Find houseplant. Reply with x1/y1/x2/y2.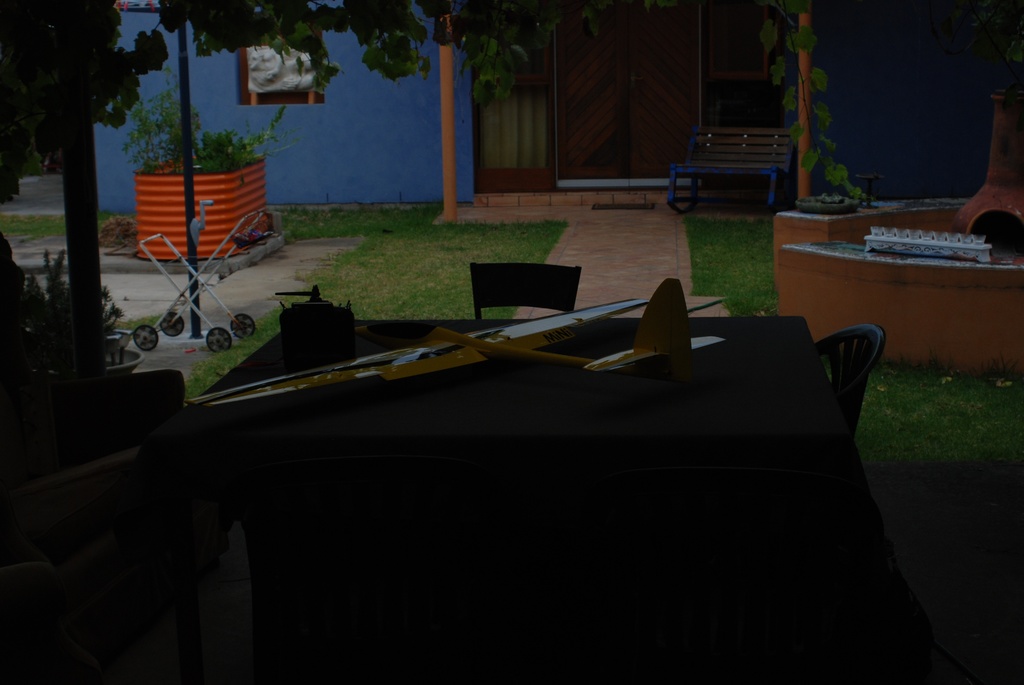
16/244/147/376.
